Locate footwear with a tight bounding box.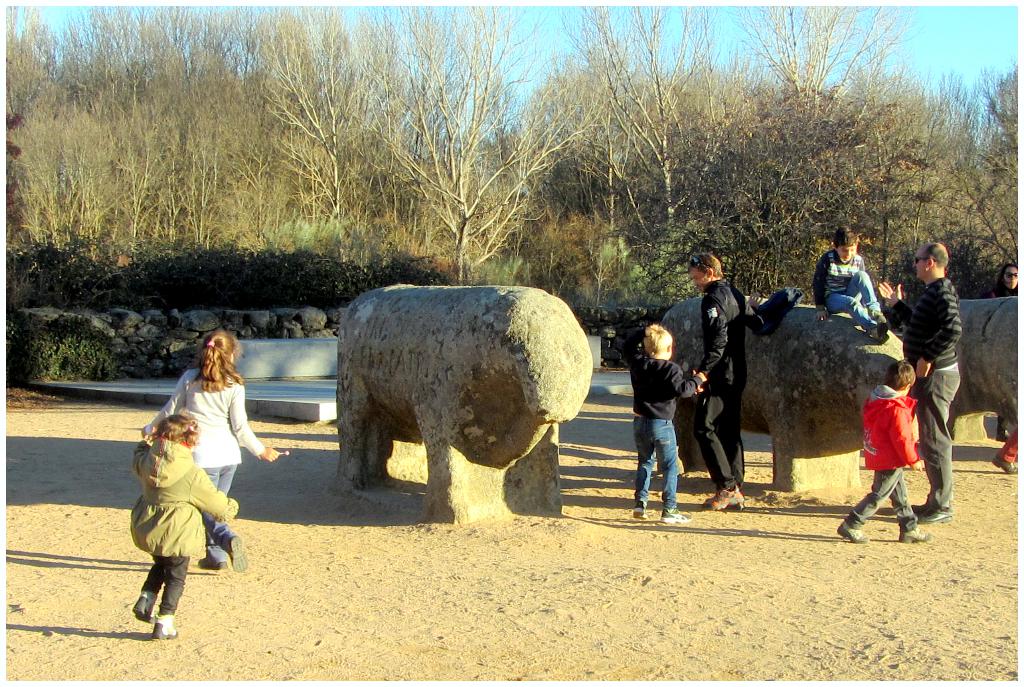
box(218, 531, 246, 574).
